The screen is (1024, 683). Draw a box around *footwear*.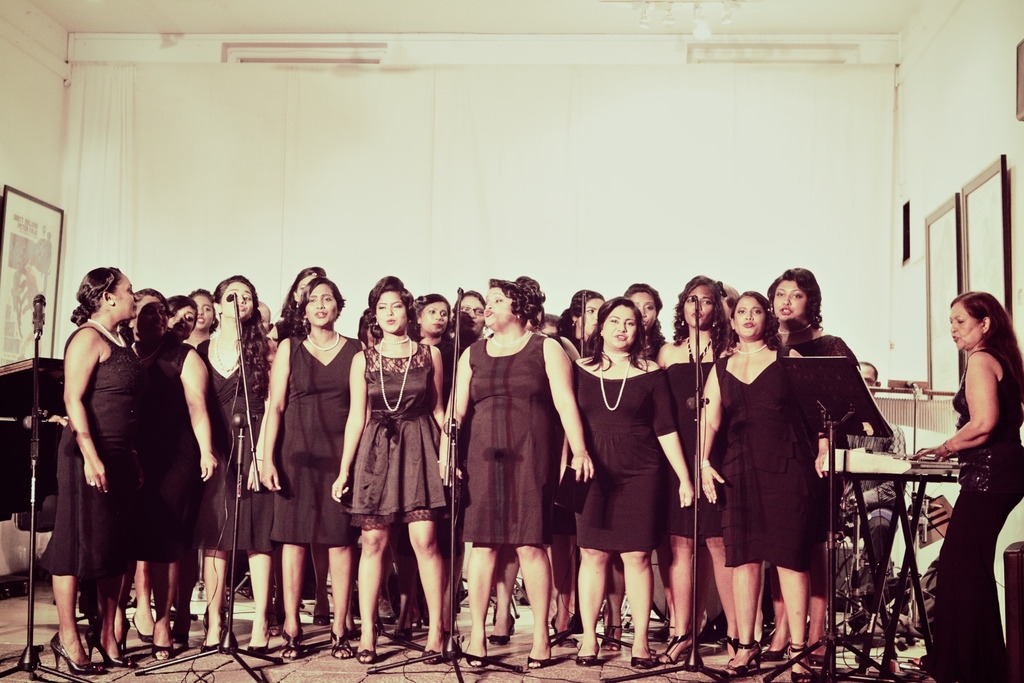
357, 625, 376, 663.
